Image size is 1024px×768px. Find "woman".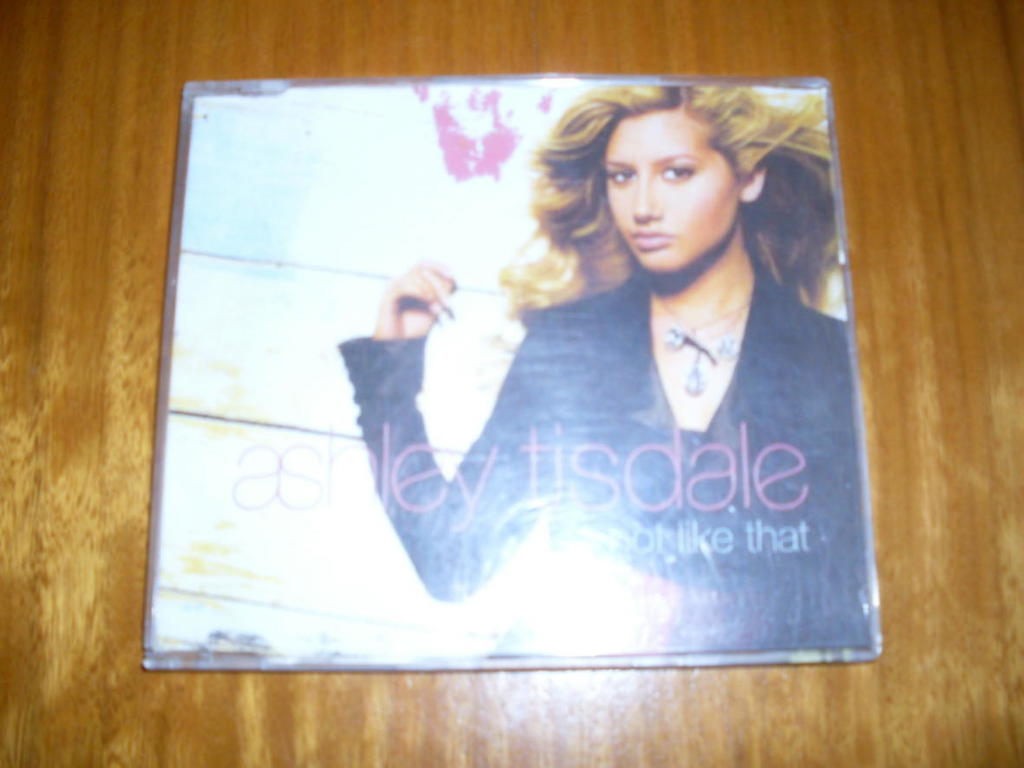
258,57,871,691.
